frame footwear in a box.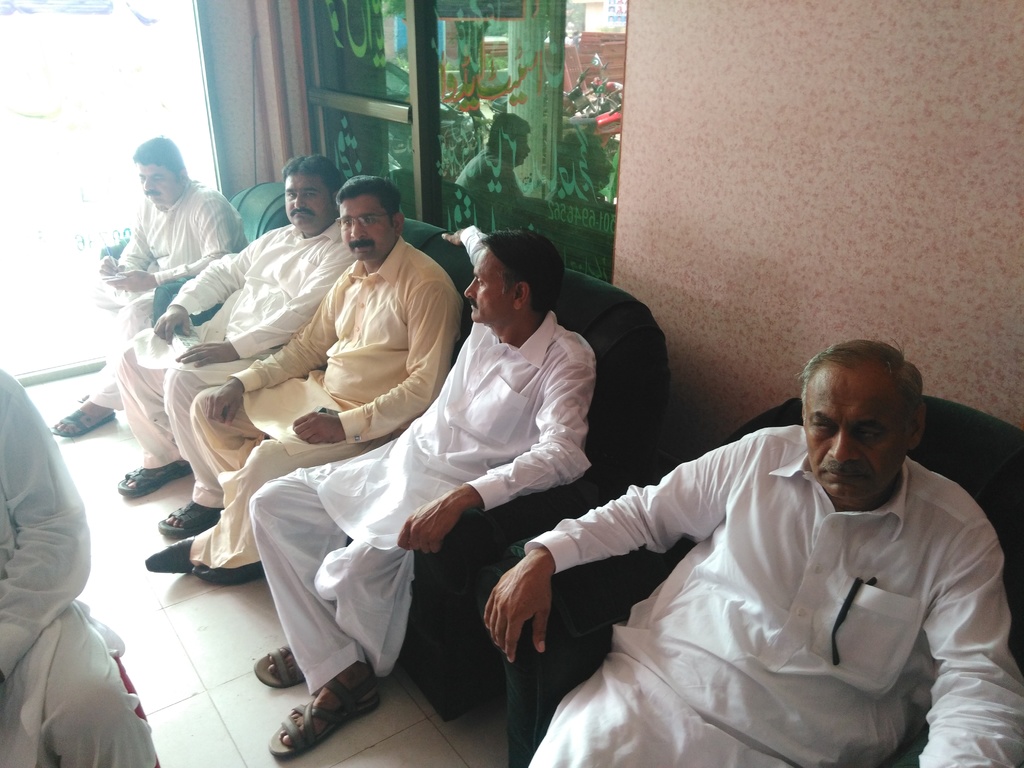
bbox=(157, 503, 221, 543).
